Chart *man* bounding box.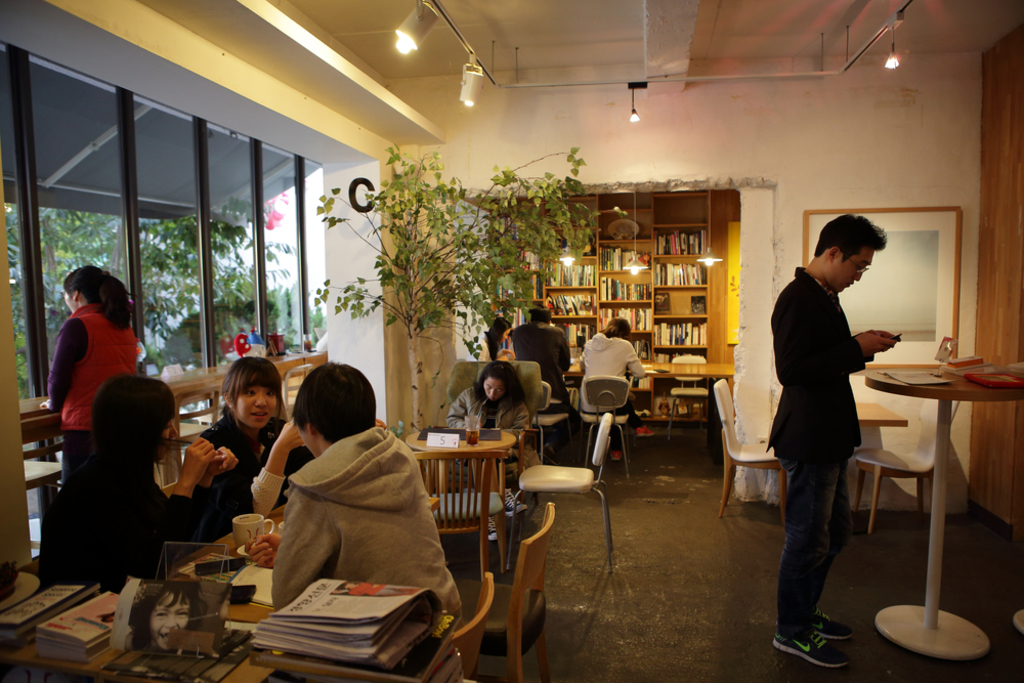
Charted: left=182, top=350, right=331, bottom=513.
